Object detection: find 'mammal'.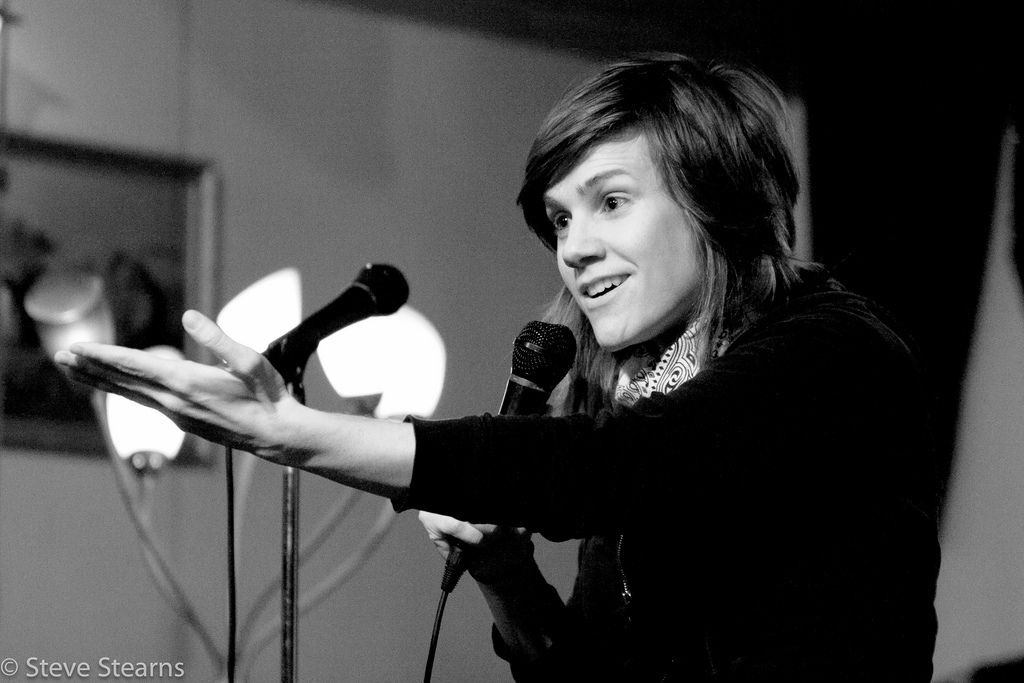
{"x1": 219, "y1": 80, "x2": 947, "y2": 661}.
